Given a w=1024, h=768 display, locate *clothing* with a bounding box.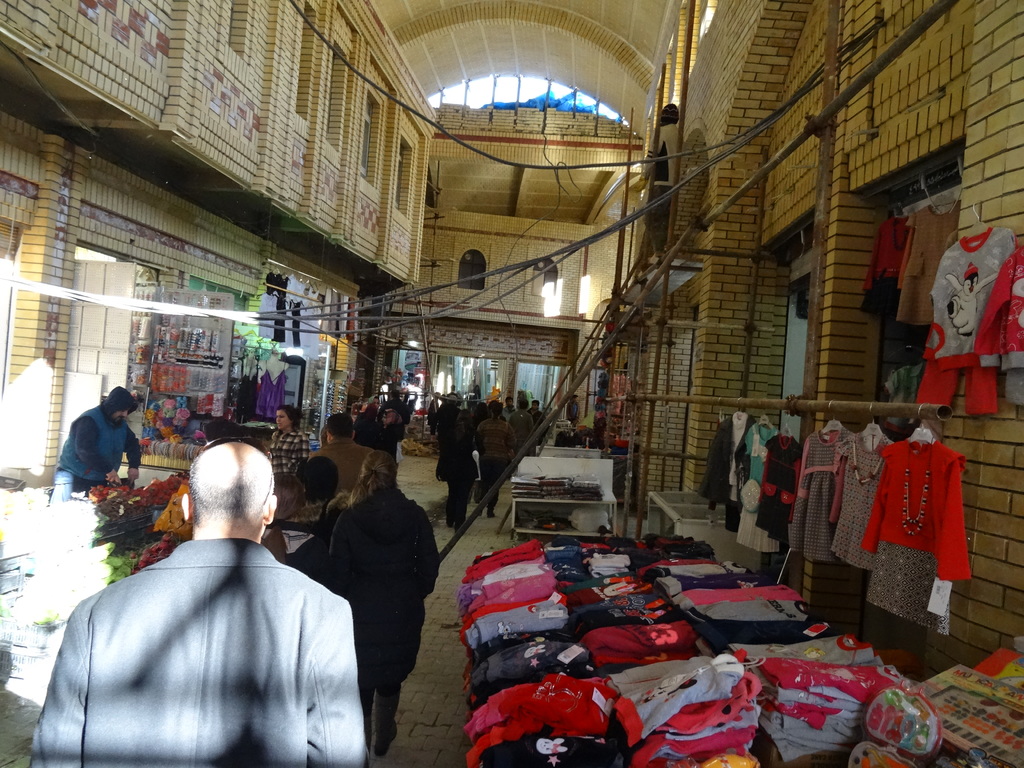
Located: (311, 434, 378, 489).
